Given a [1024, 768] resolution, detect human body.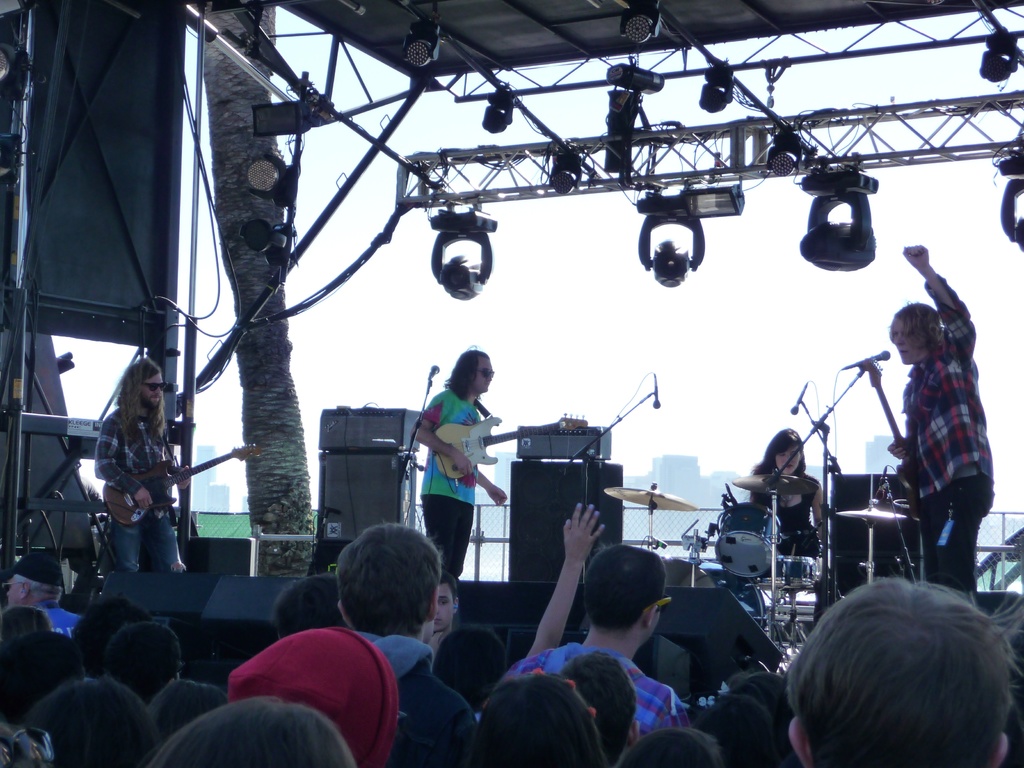
bbox=(4, 630, 84, 767).
